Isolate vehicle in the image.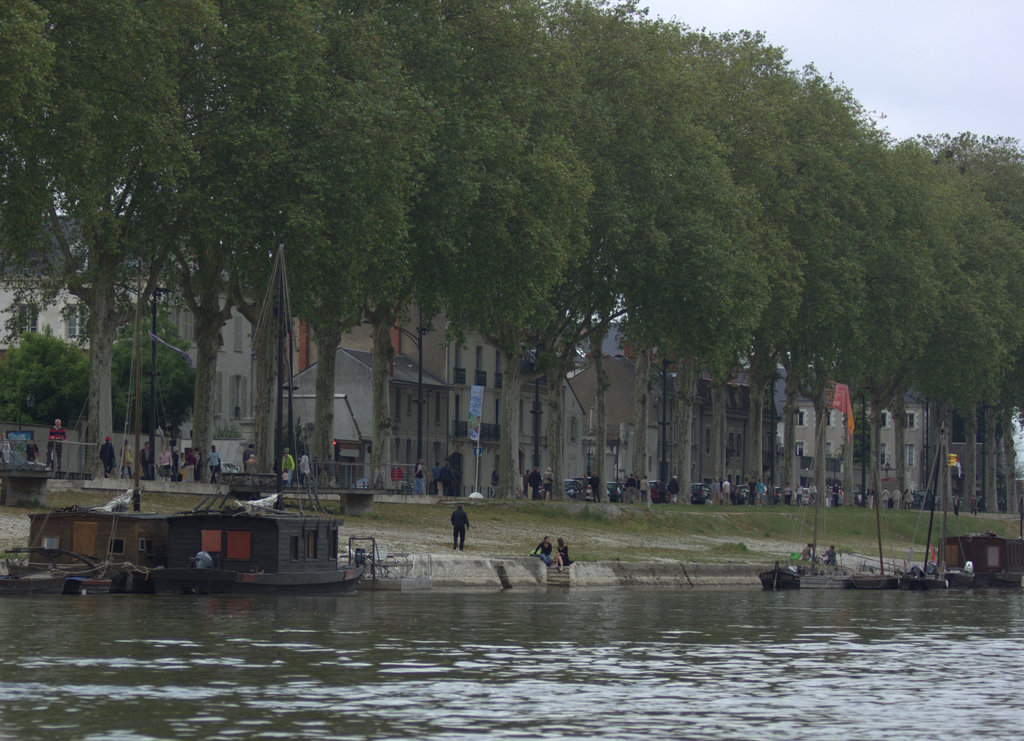
Isolated region: locate(24, 232, 371, 603).
